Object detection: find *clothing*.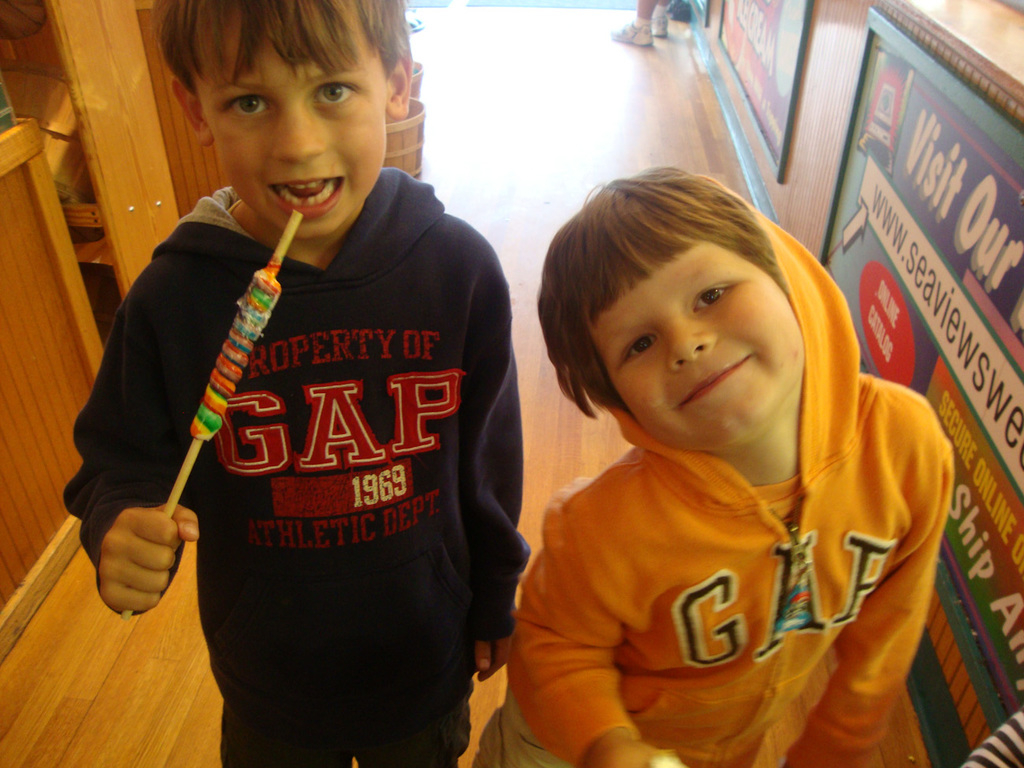
<bbox>65, 167, 532, 767</bbox>.
